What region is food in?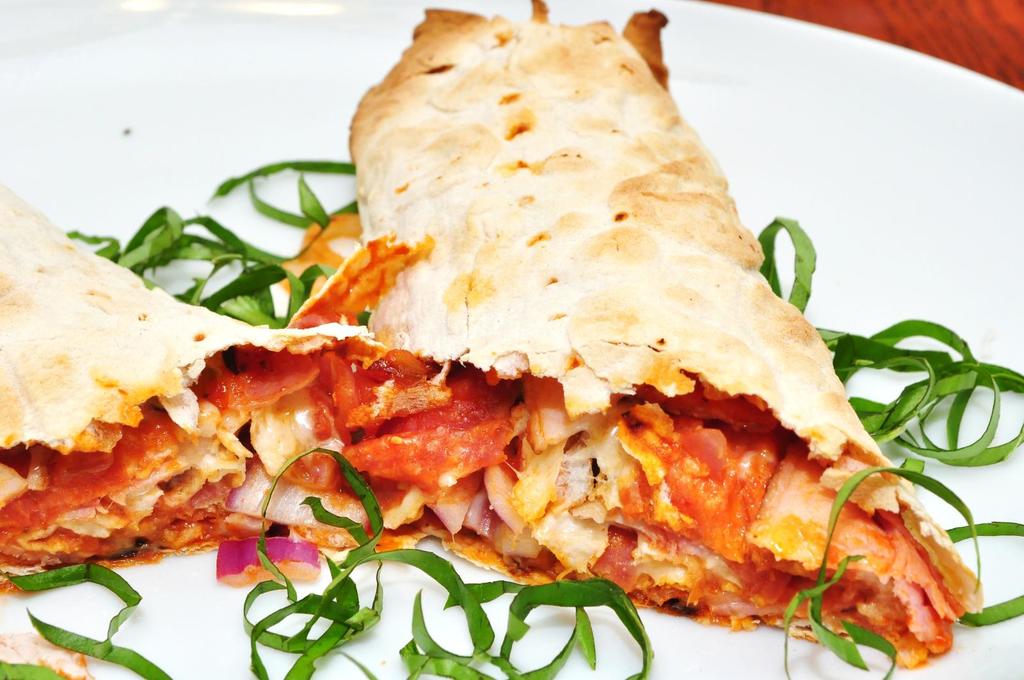
region(803, 225, 1023, 531).
